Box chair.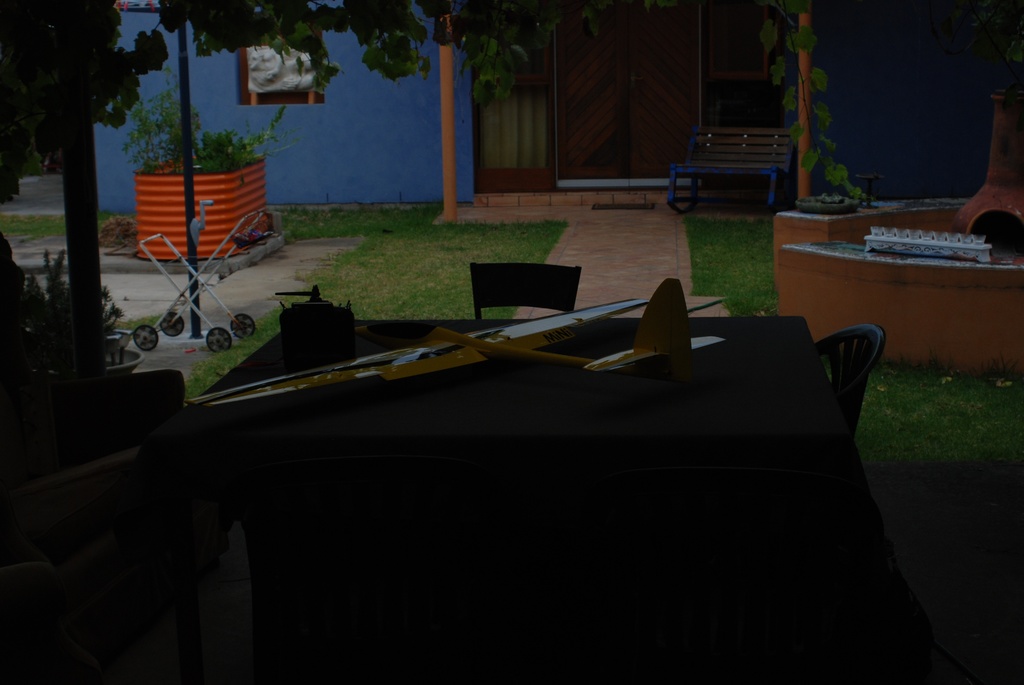
x1=472, y1=262, x2=586, y2=323.
